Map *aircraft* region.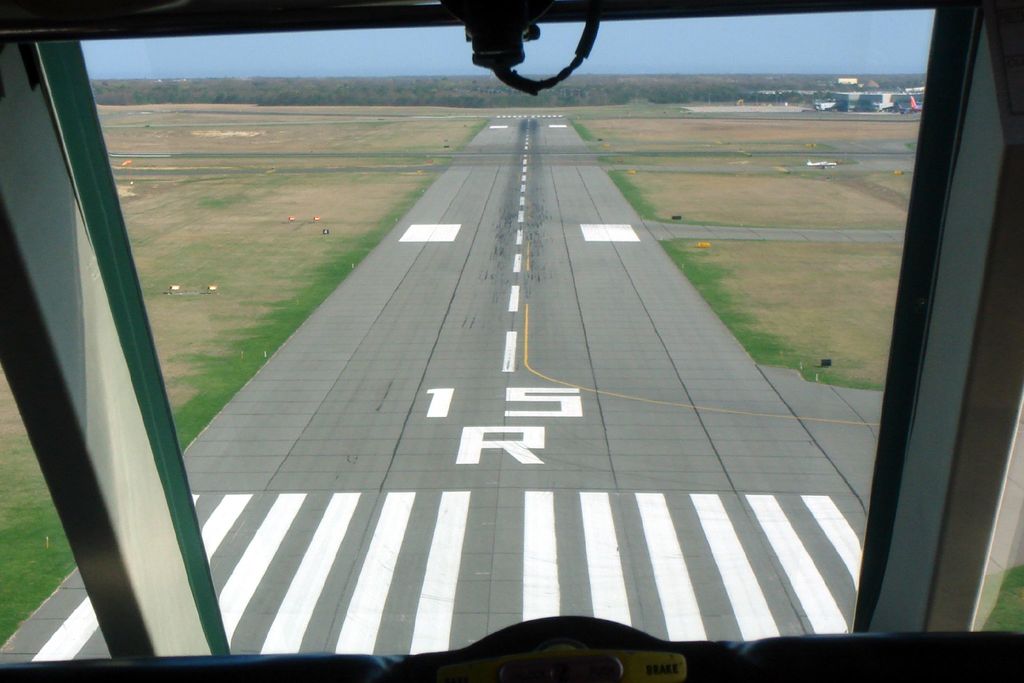
Mapped to pyautogui.locateOnScreen(0, 0, 1023, 682).
